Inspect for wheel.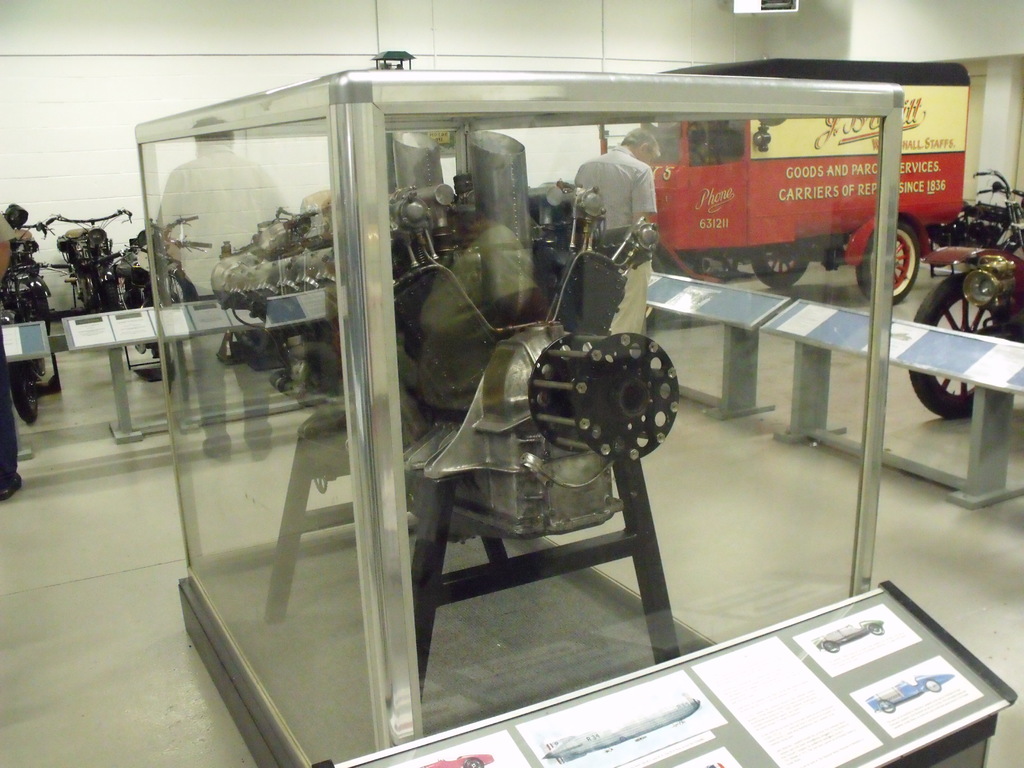
Inspection: x1=877, y1=701, x2=896, y2=712.
